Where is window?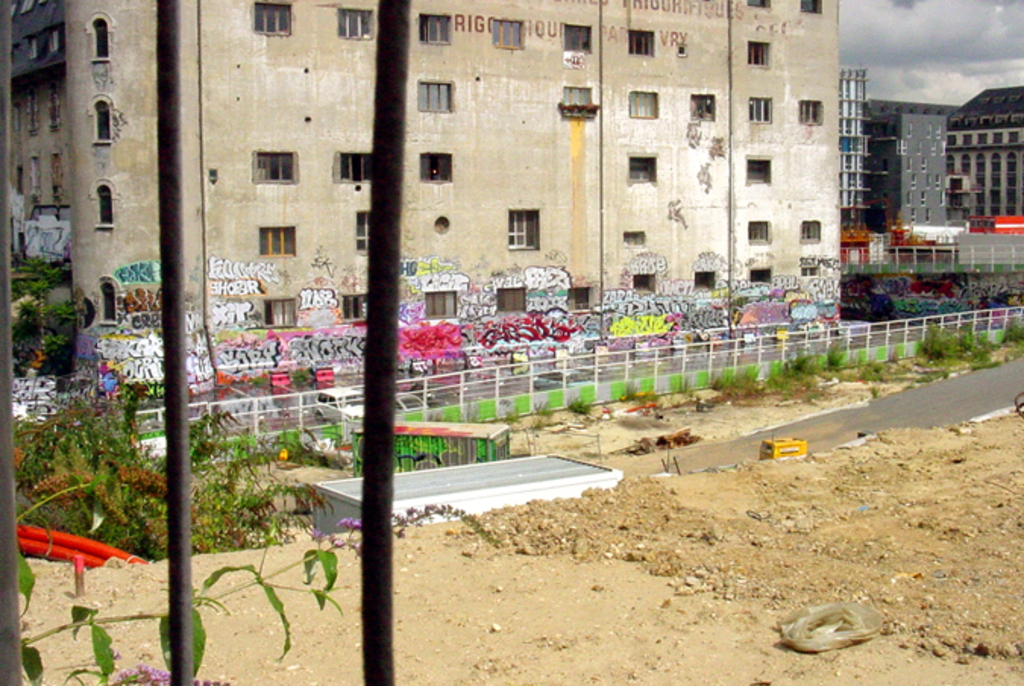
region(745, 0, 768, 12).
